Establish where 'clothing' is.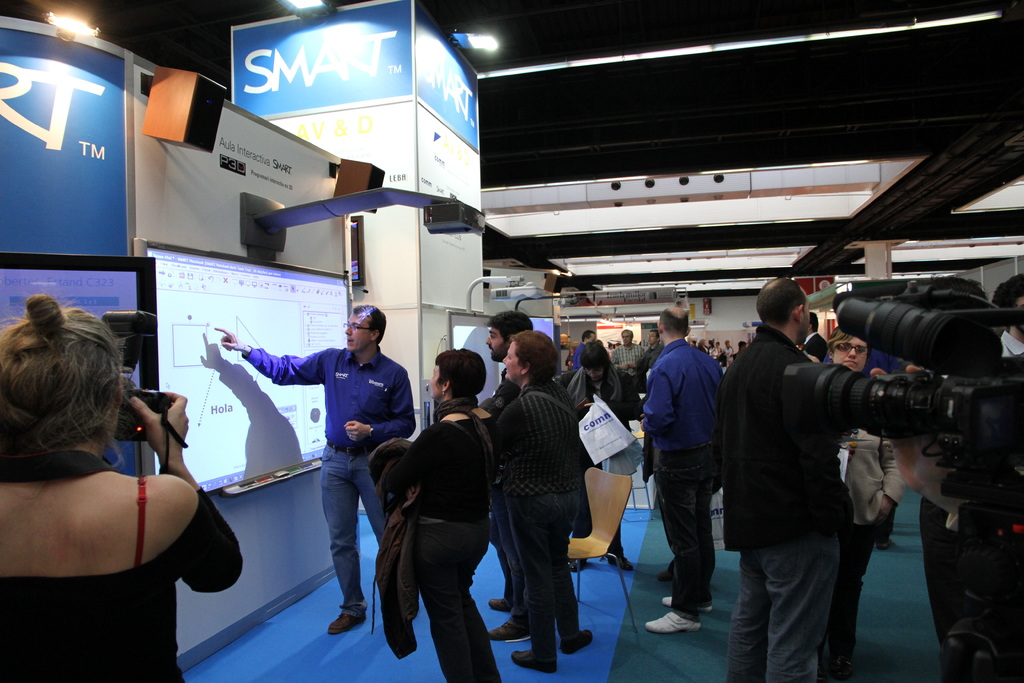
Established at region(499, 384, 603, 666).
